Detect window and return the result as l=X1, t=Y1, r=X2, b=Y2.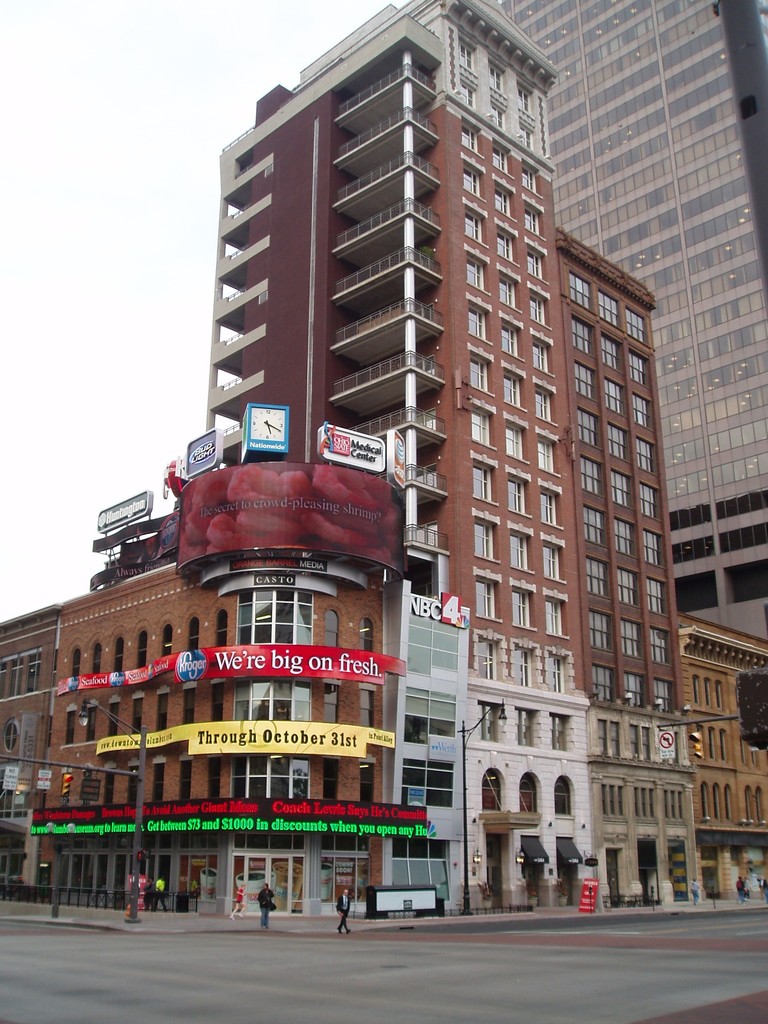
l=543, t=594, r=562, b=636.
